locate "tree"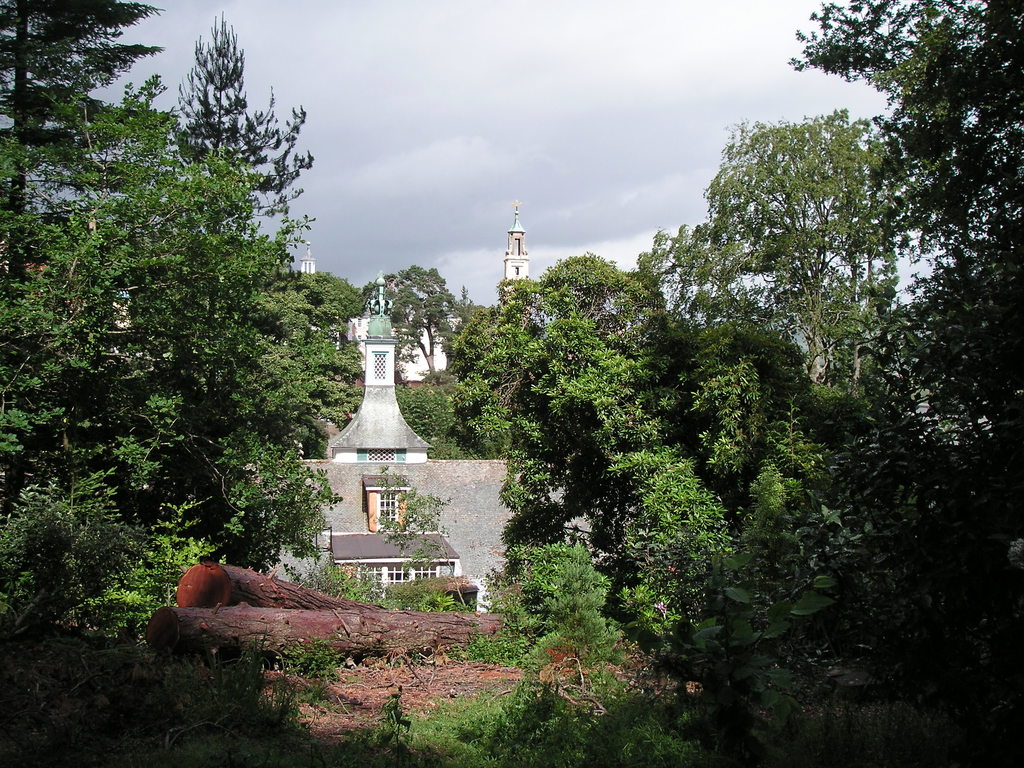
360, 262, 458, 375
